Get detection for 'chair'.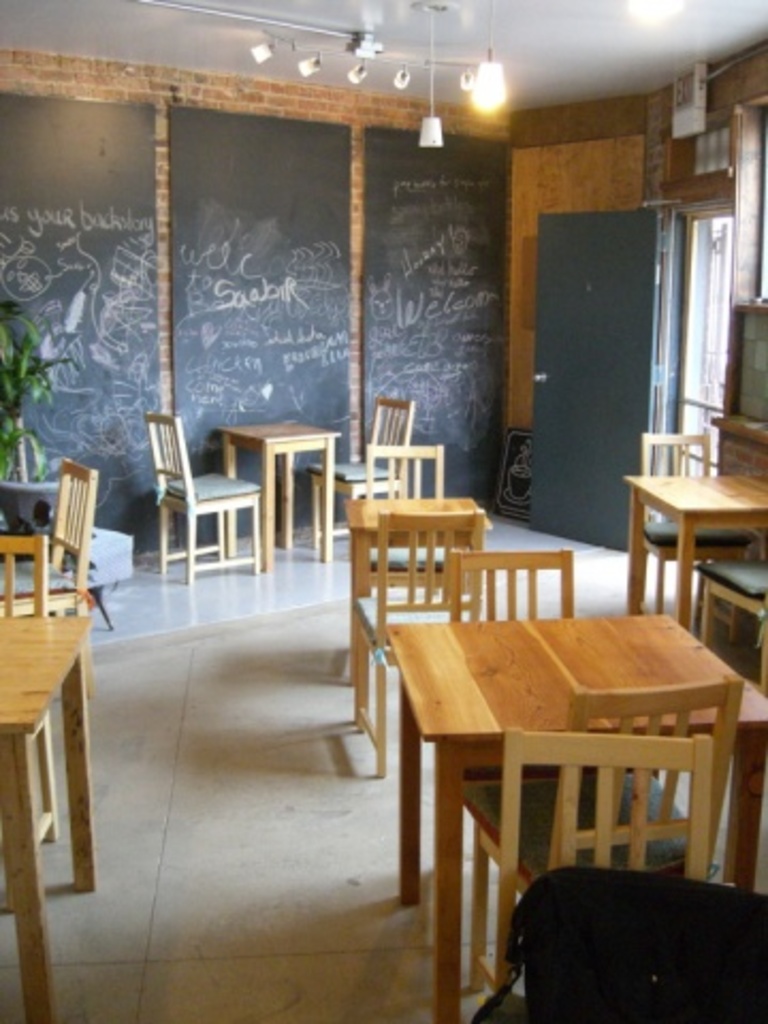
Detection: l=501, t=725, r=710, b=1022.
